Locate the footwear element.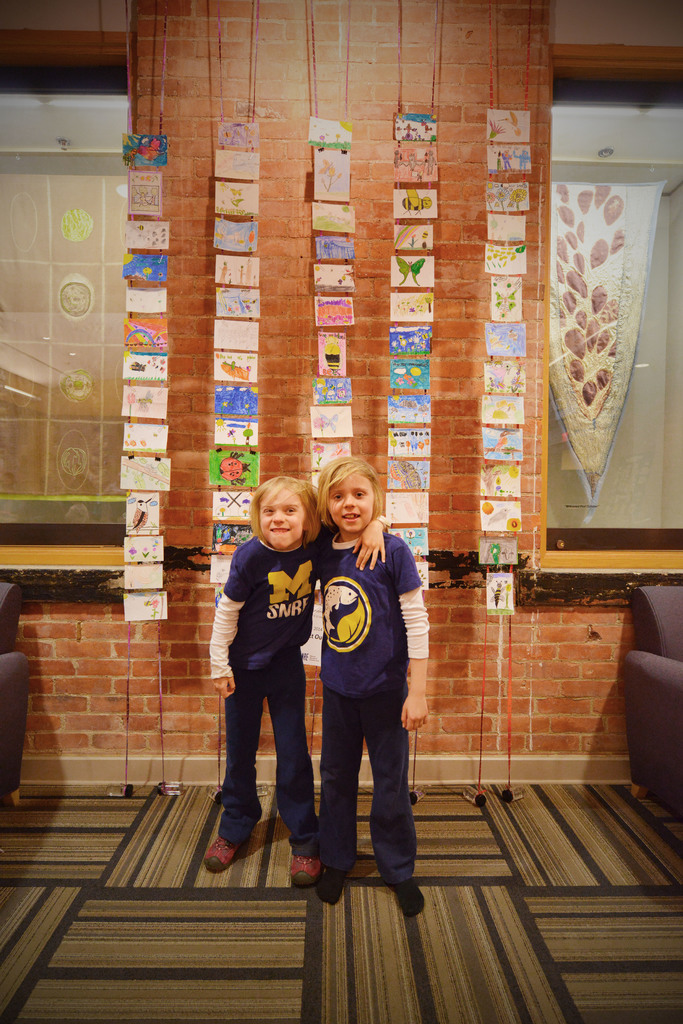
Element bbox: 394 874 429 918.
